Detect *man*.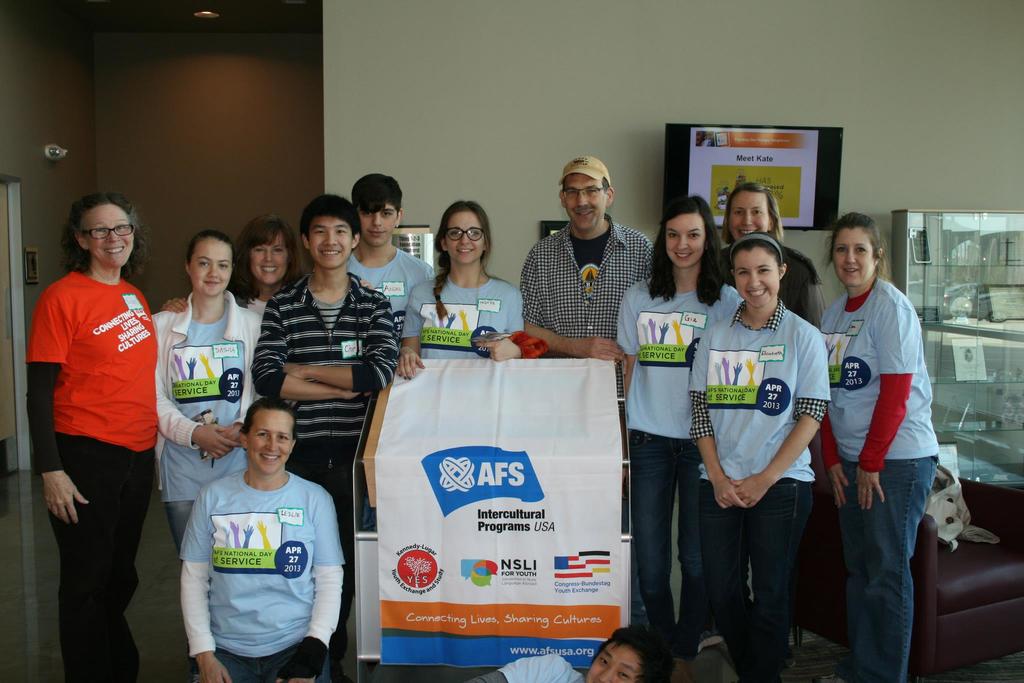
Detected at {"x1": 518, "y1": 157, "x2": 655, "y2": 635}.
